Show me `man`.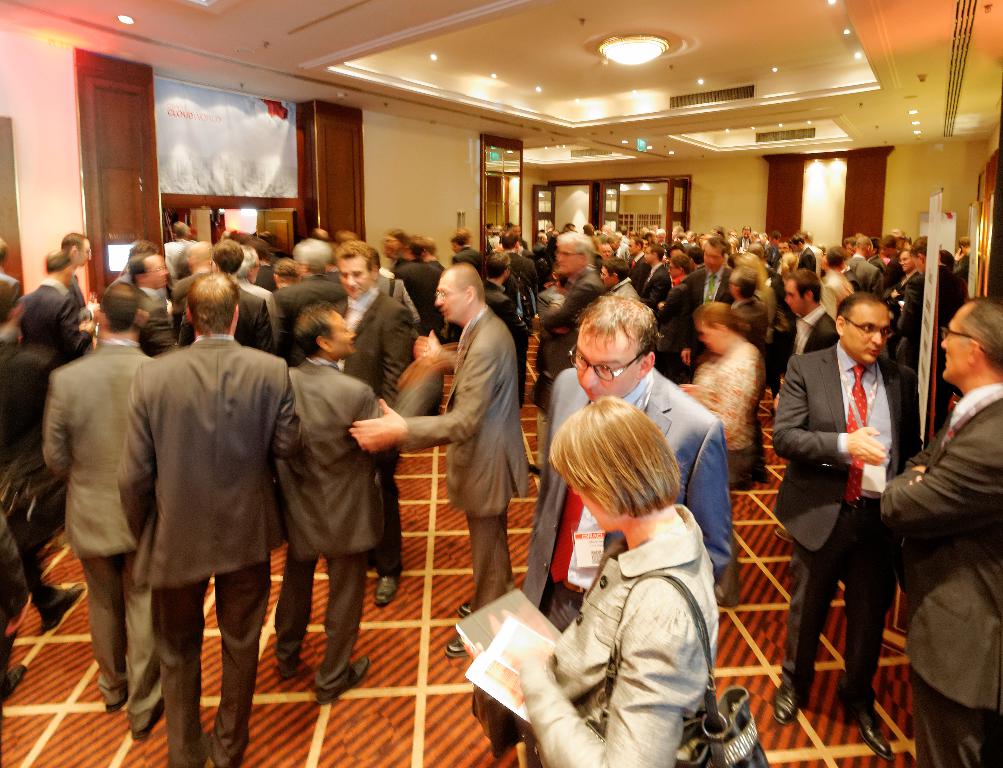
`man` is here: Rect(646, 246, 666, 311).
